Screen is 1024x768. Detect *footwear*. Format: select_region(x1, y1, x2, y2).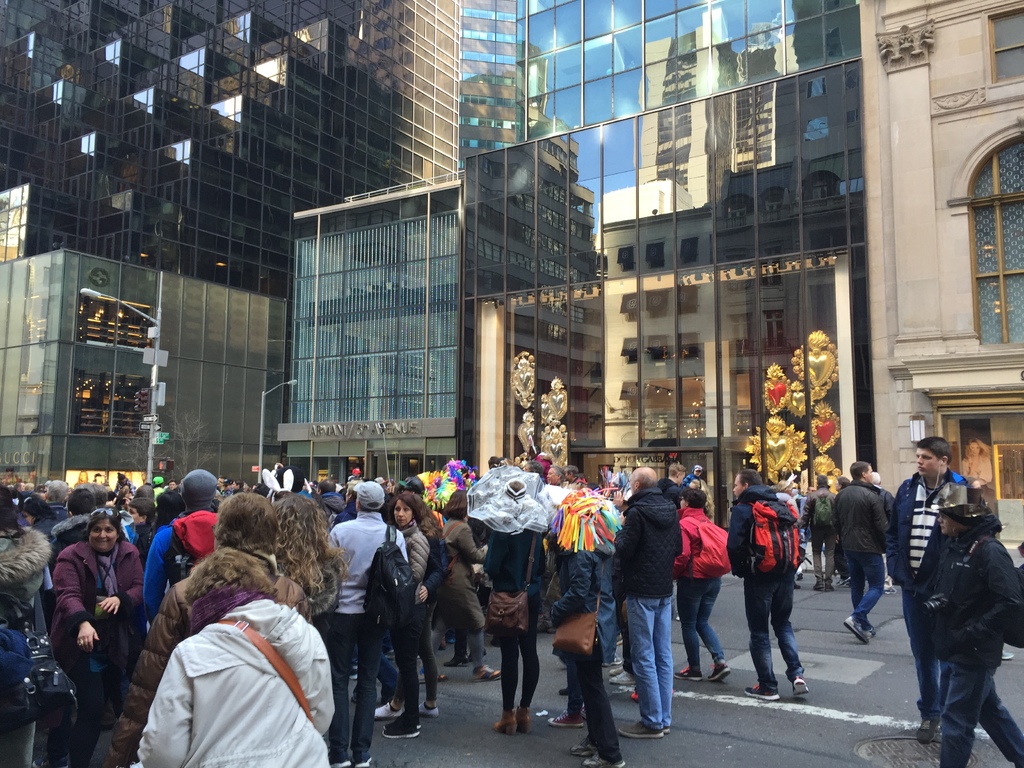
select_region(842, 614, 870, 643).
